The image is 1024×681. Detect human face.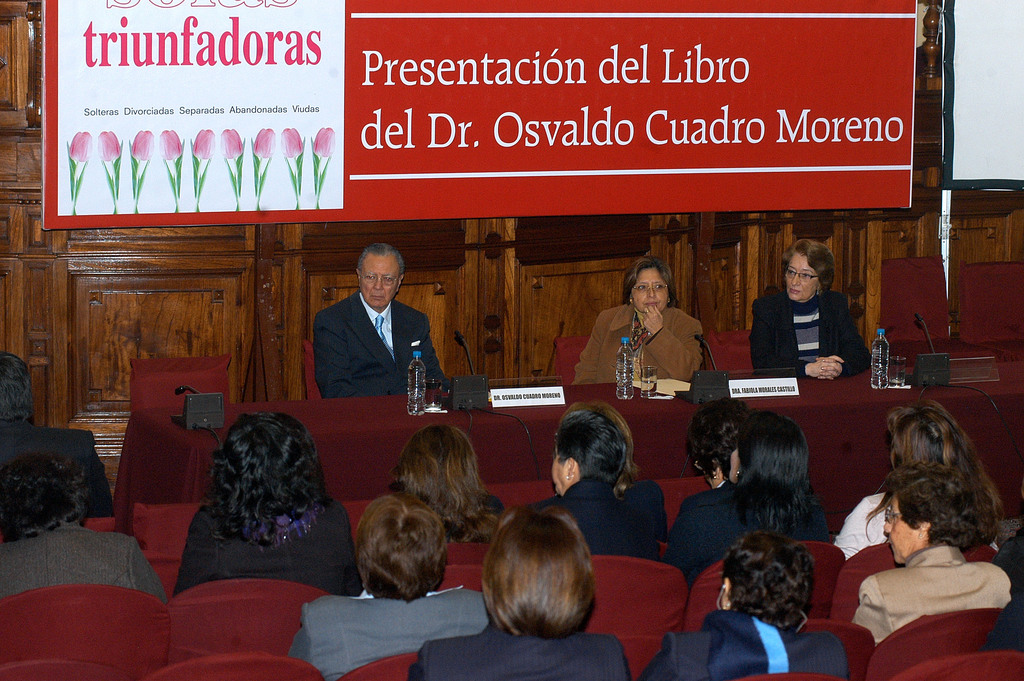
Detection: bbox=[785, 254, 818, 304].
